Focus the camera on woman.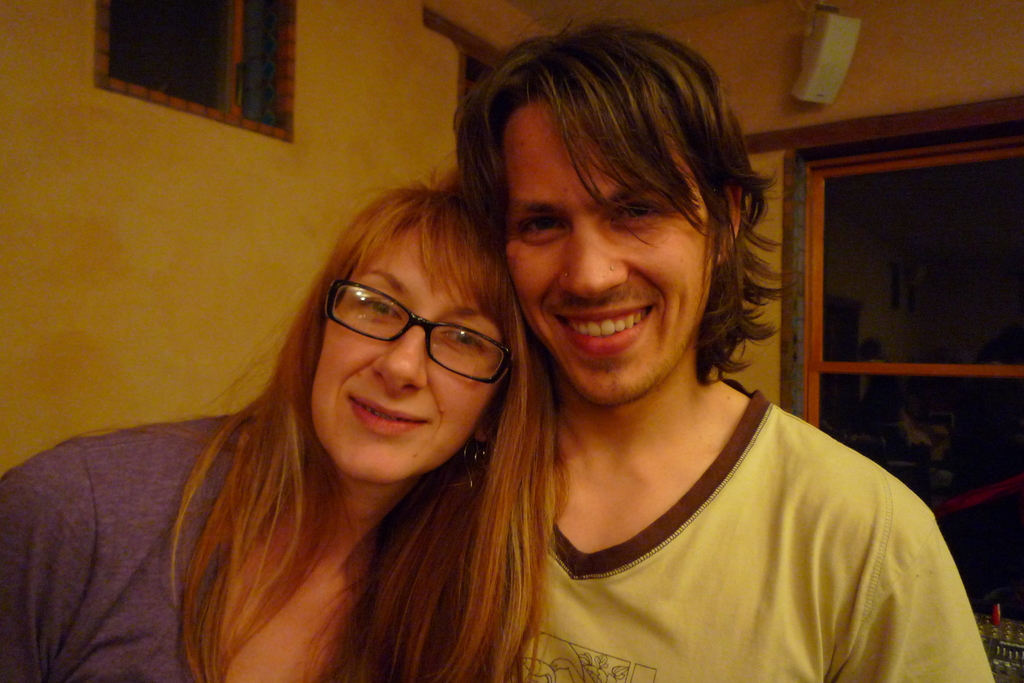
Focus region: [0, 170, 563, 678].
